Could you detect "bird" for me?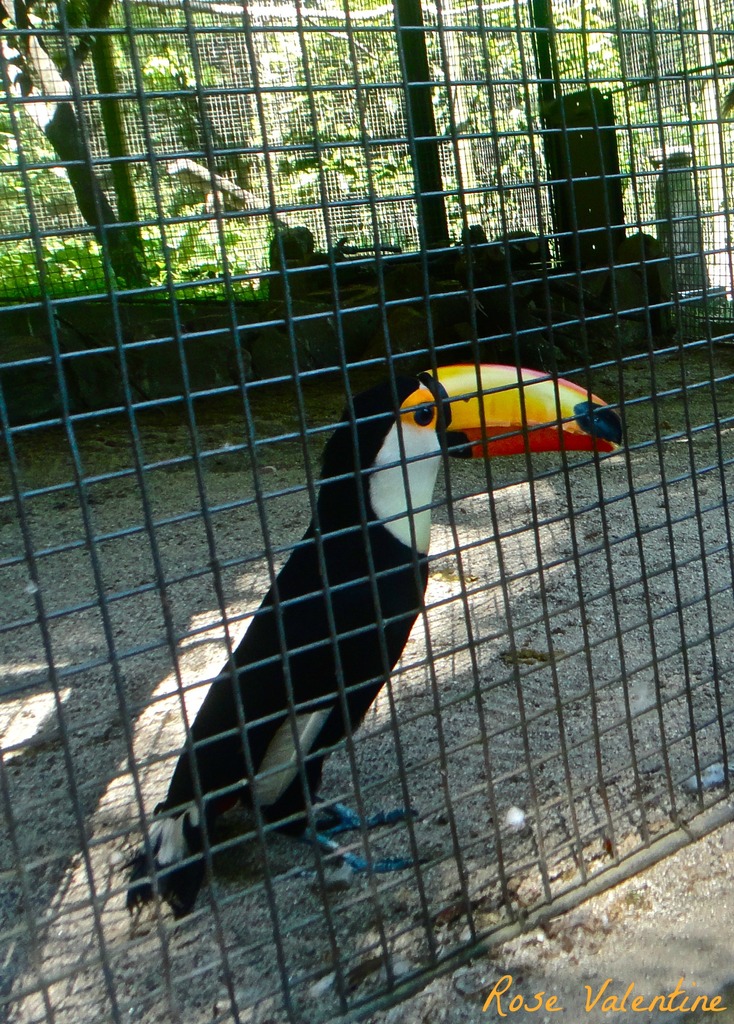
Detection result: box(130, 348, 632, 925).
